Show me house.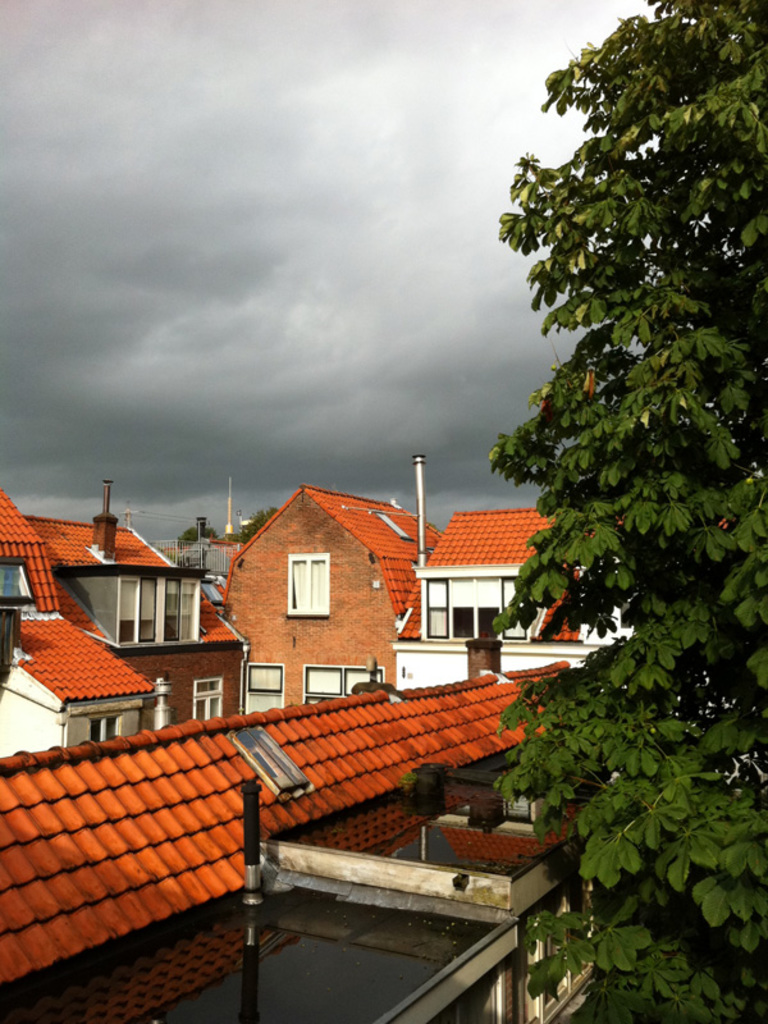
house is here: 28/471/247/737.
